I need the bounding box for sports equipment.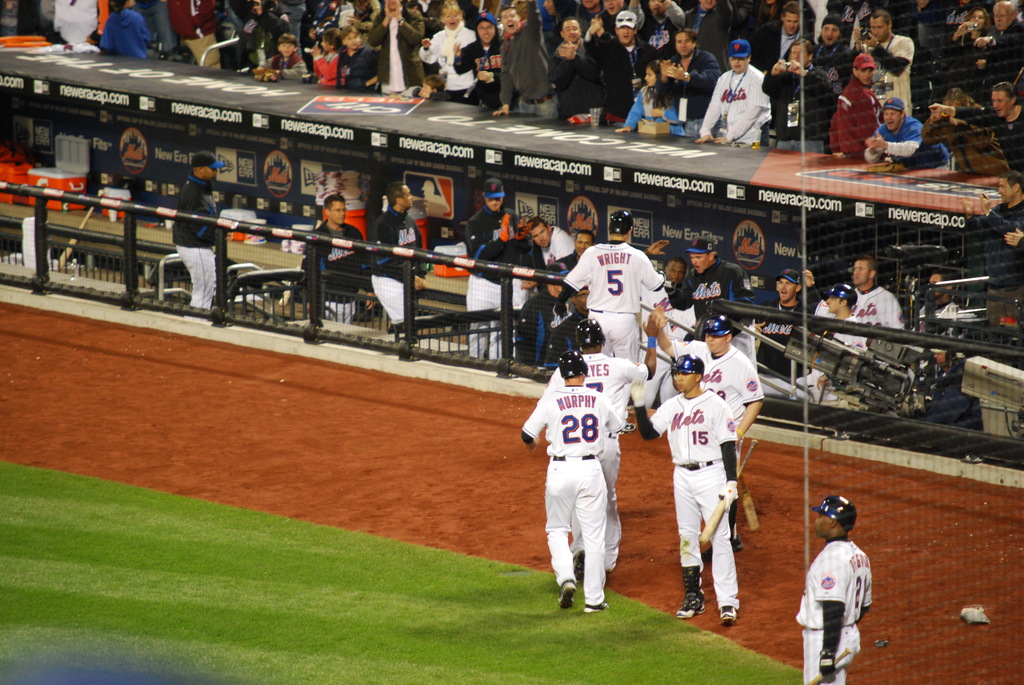
Here it is: bbox=[820, 649, 836, 675].
